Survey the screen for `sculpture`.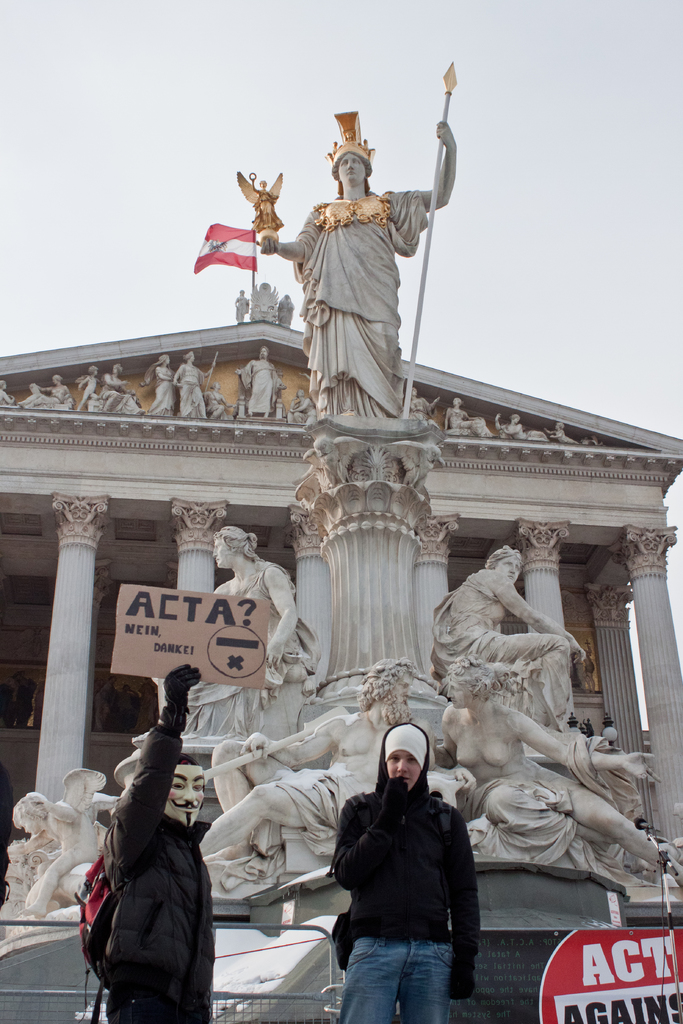
Survey found: left=170, top=351, right=202, bottom=416.
